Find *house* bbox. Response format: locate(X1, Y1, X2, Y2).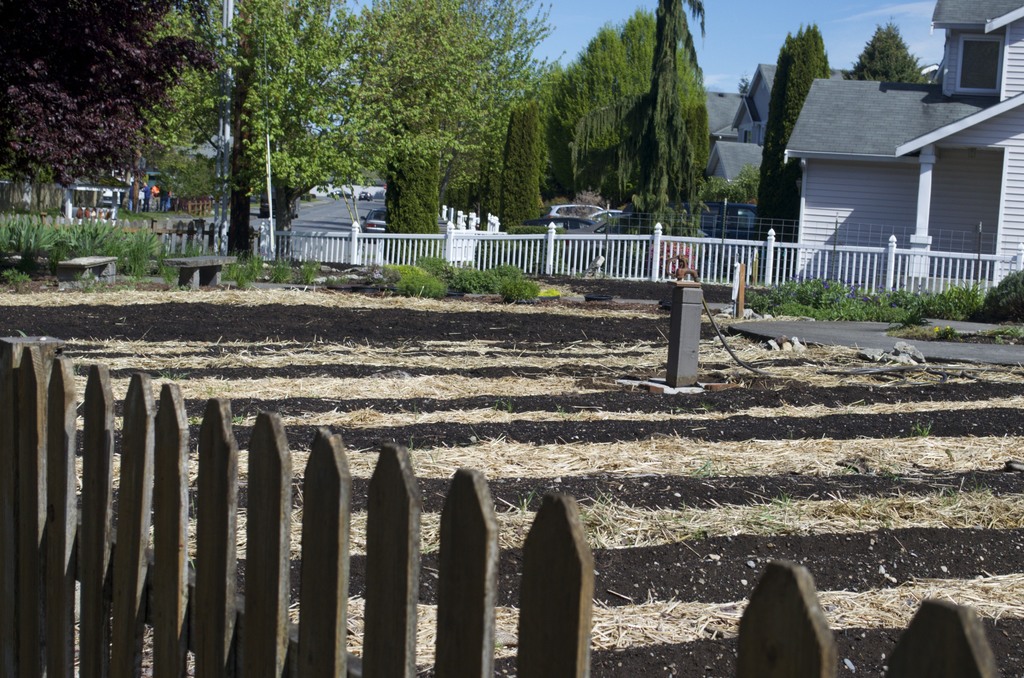
locate(730, 63, 784, 146).
